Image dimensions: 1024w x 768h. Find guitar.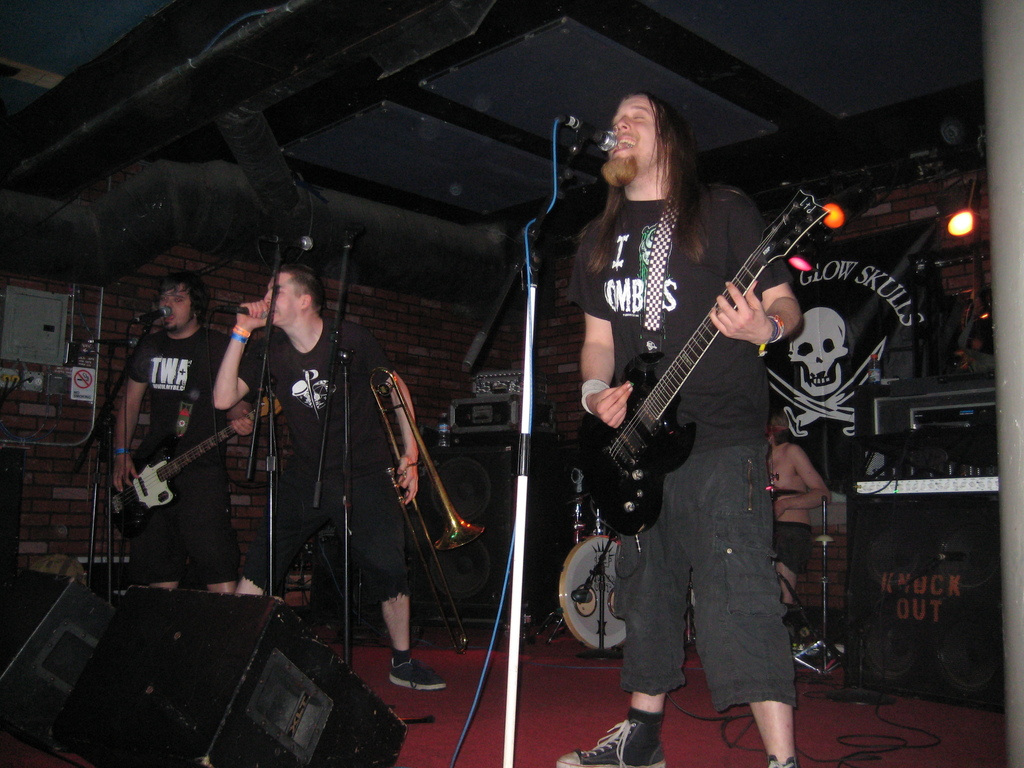
[x1=105, y1=383, x2=292, y2=556].
